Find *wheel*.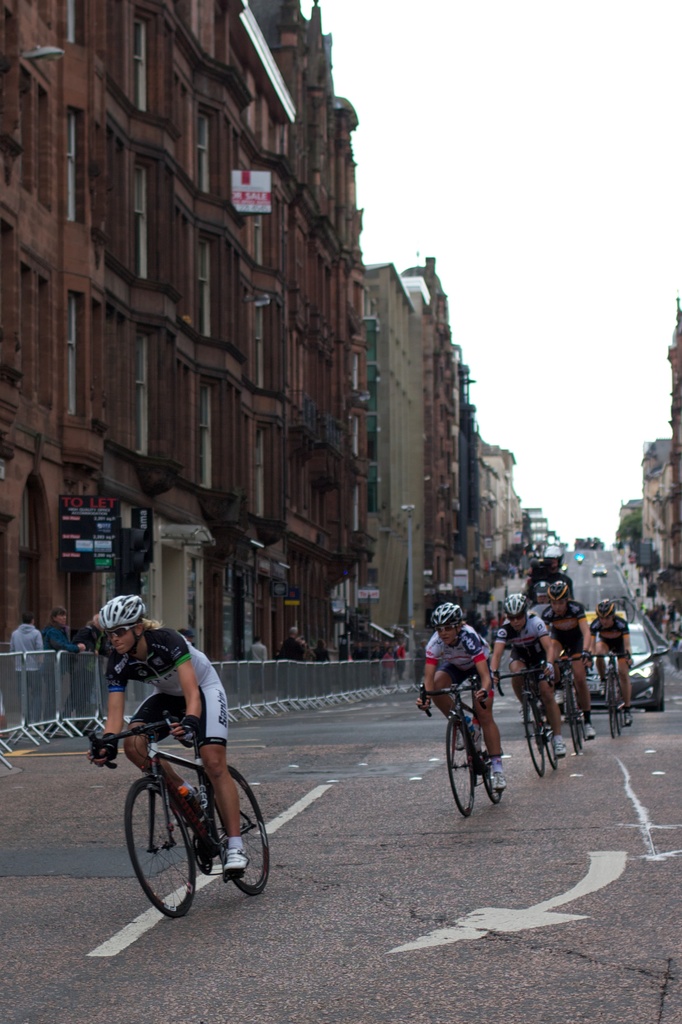
[614, 712, 619, 737].
